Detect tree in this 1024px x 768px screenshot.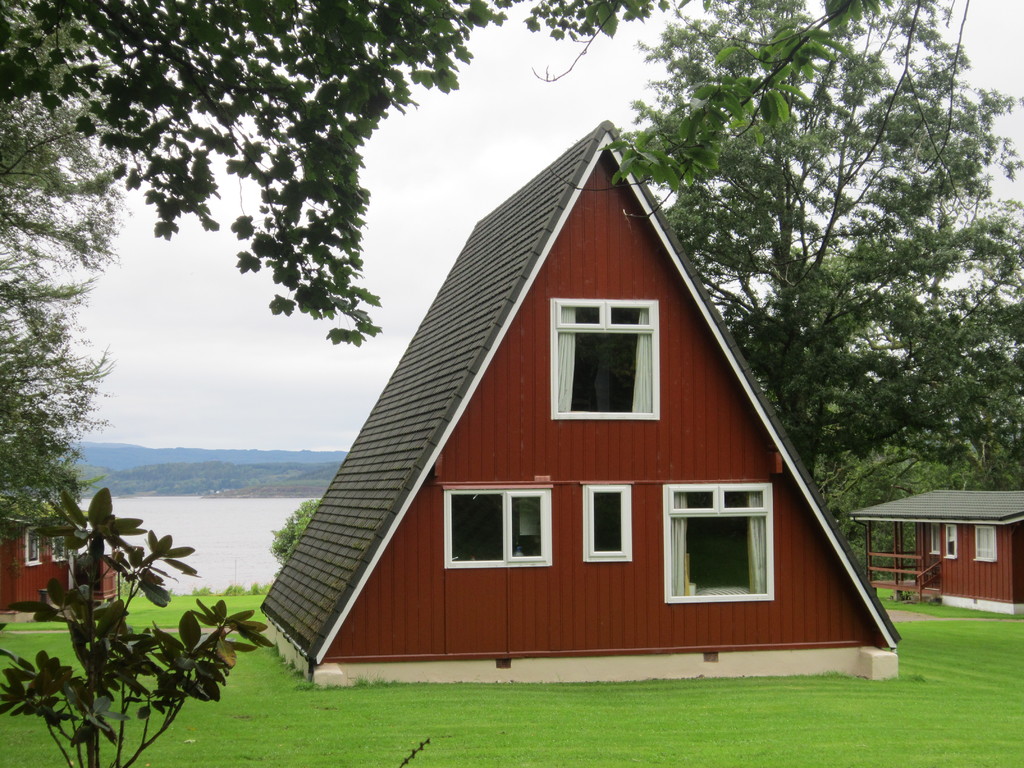
Detection: 267/495/321/568.
